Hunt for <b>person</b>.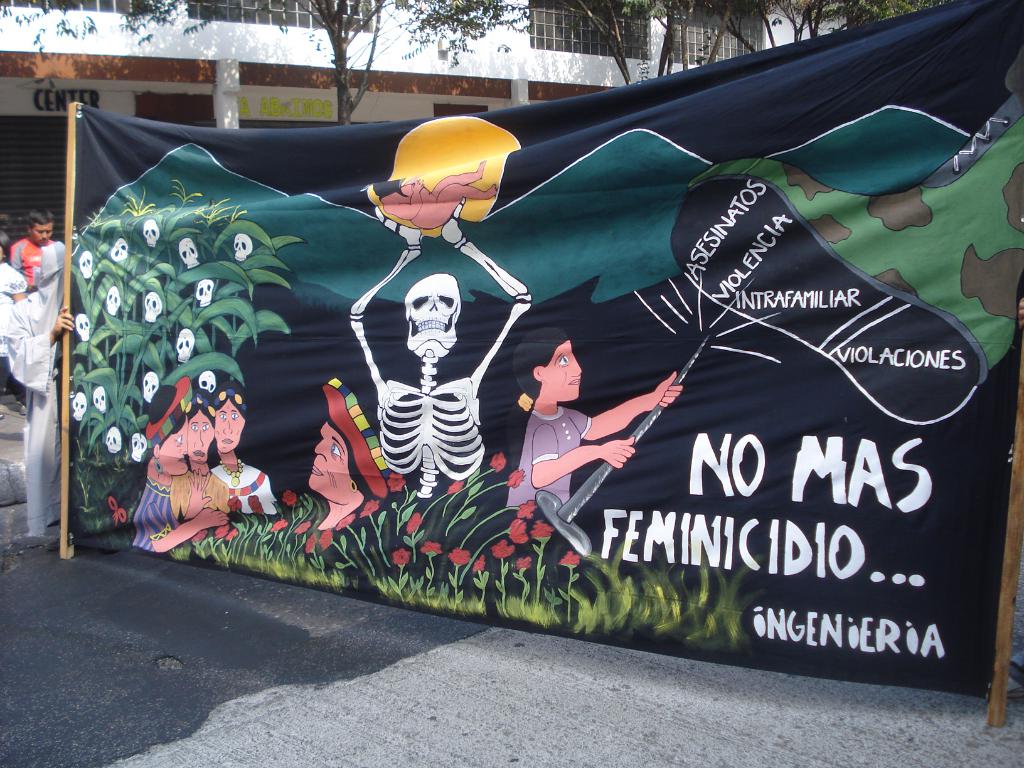
Hunted down at [211,376,275,516].
